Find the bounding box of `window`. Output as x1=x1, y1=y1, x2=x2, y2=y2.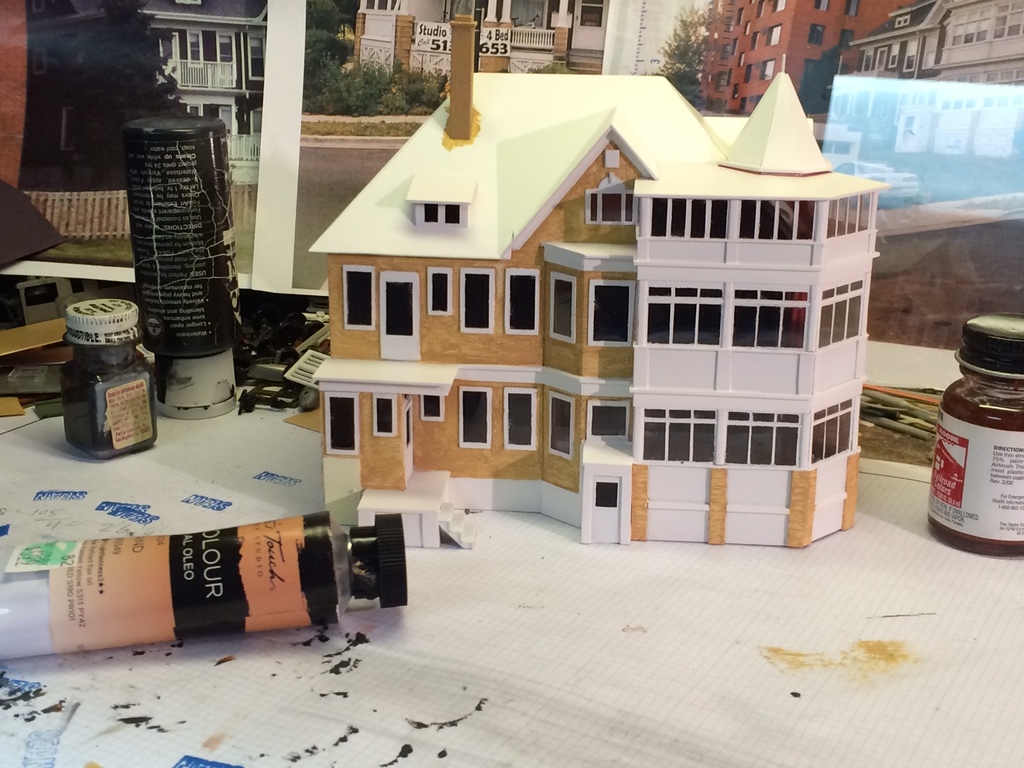
x1=326, y1=393, x2=356, y2=456.
